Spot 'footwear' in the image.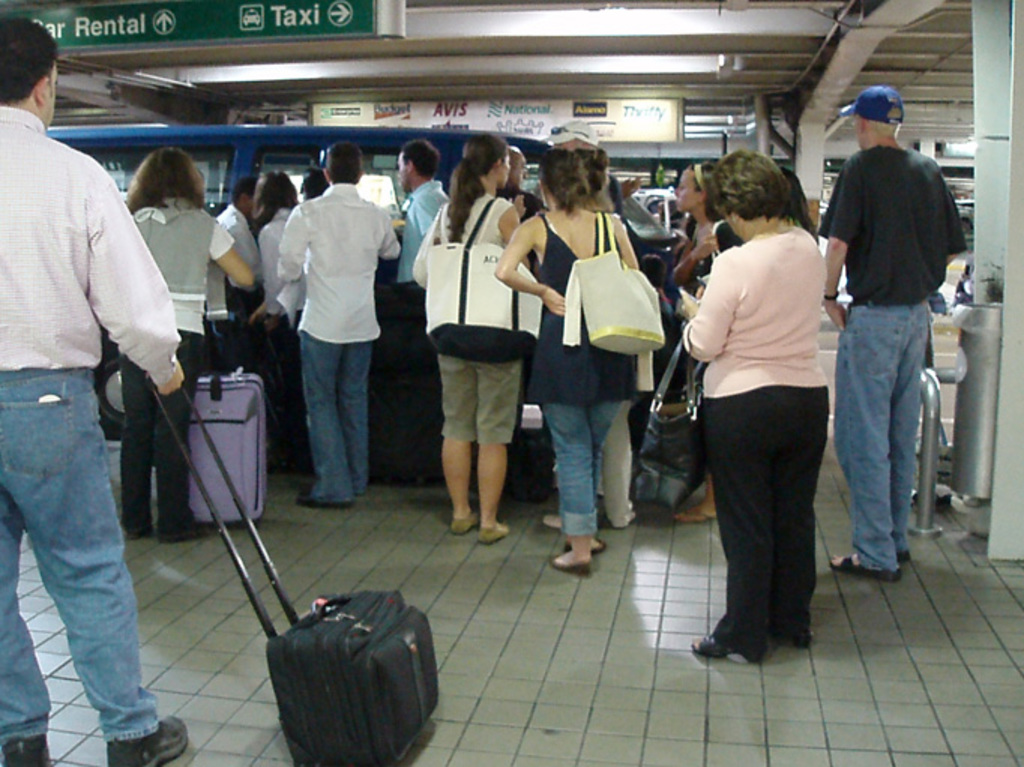
'footwear' found at <box>611,500,632,525</box>.
